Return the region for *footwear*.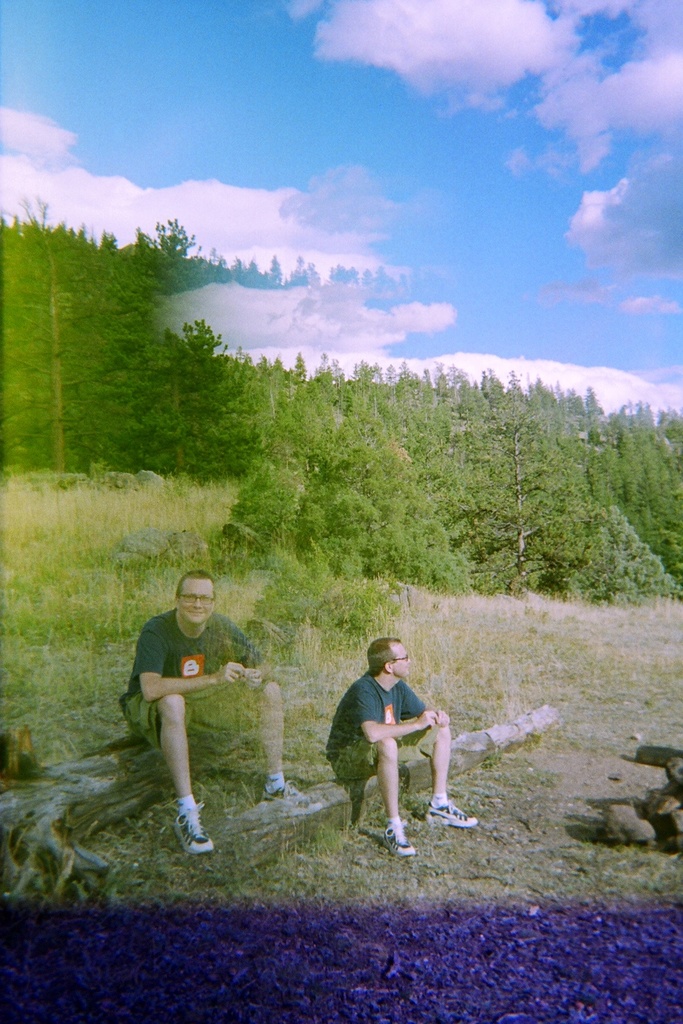
263, 778, 324, 811.
